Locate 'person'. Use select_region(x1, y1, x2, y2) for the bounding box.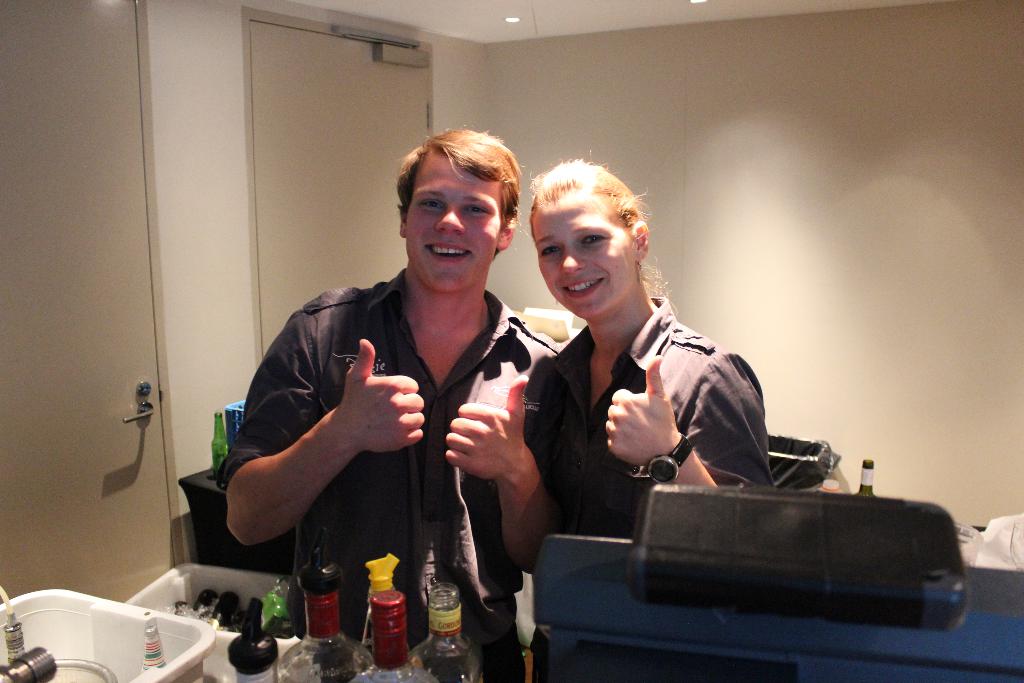
select_region(219, 120, 561, 682).
